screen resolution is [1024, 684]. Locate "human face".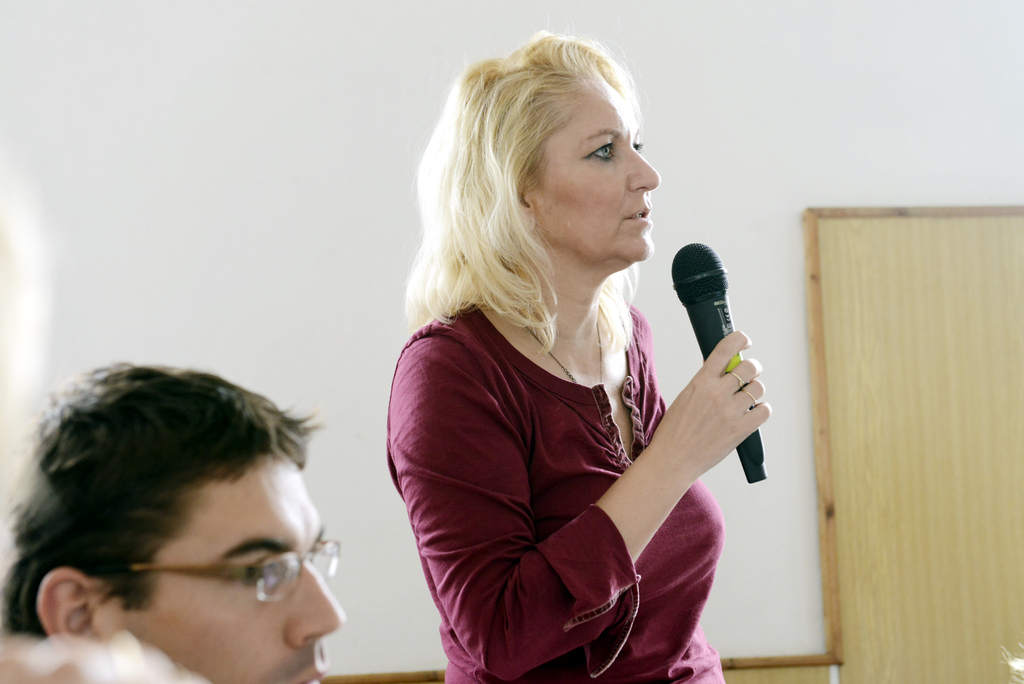
{"left": 123, "top": 453, "right": 345, "bottom": 683}.
